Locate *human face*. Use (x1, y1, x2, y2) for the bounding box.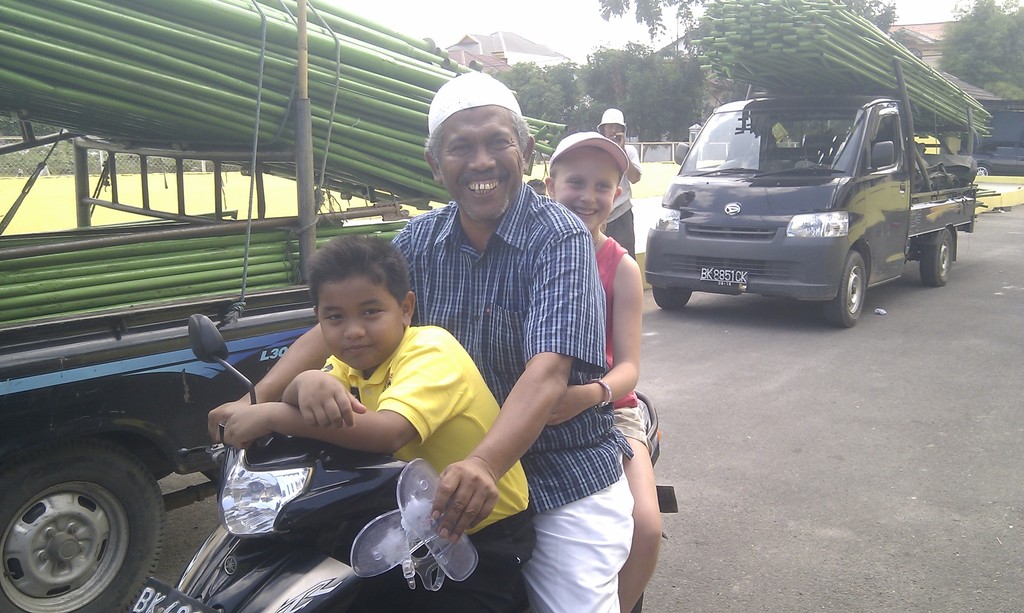
(321, 280, 403, 370).
